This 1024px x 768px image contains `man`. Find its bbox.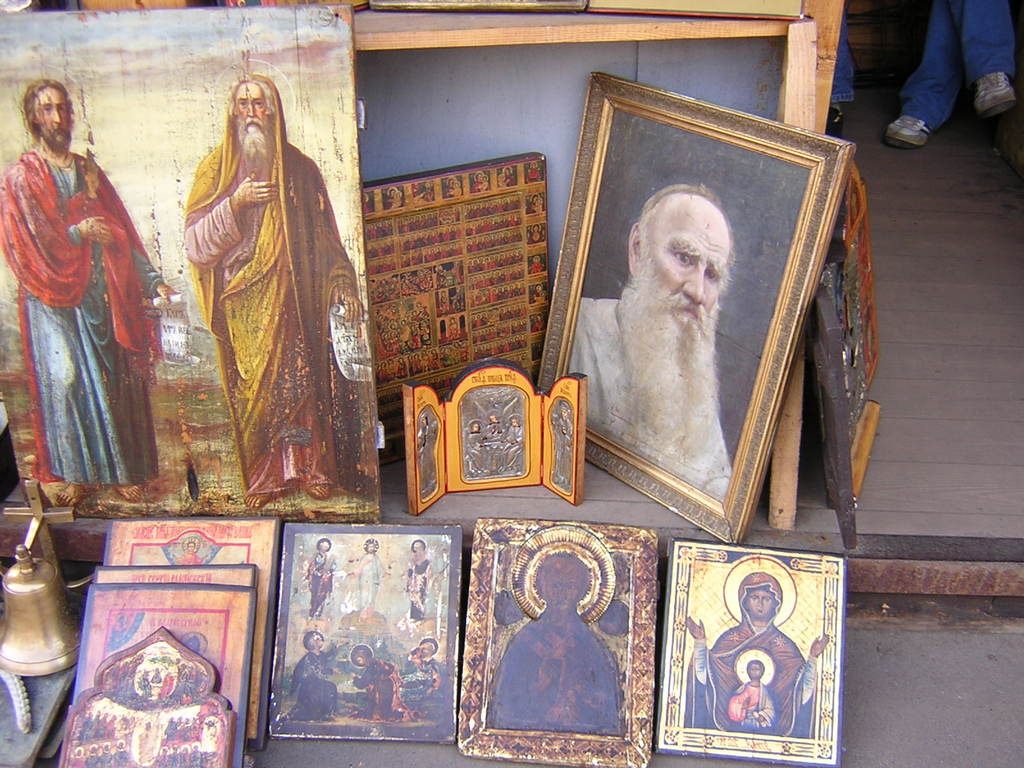
<box>485,549,631,736</box>.
